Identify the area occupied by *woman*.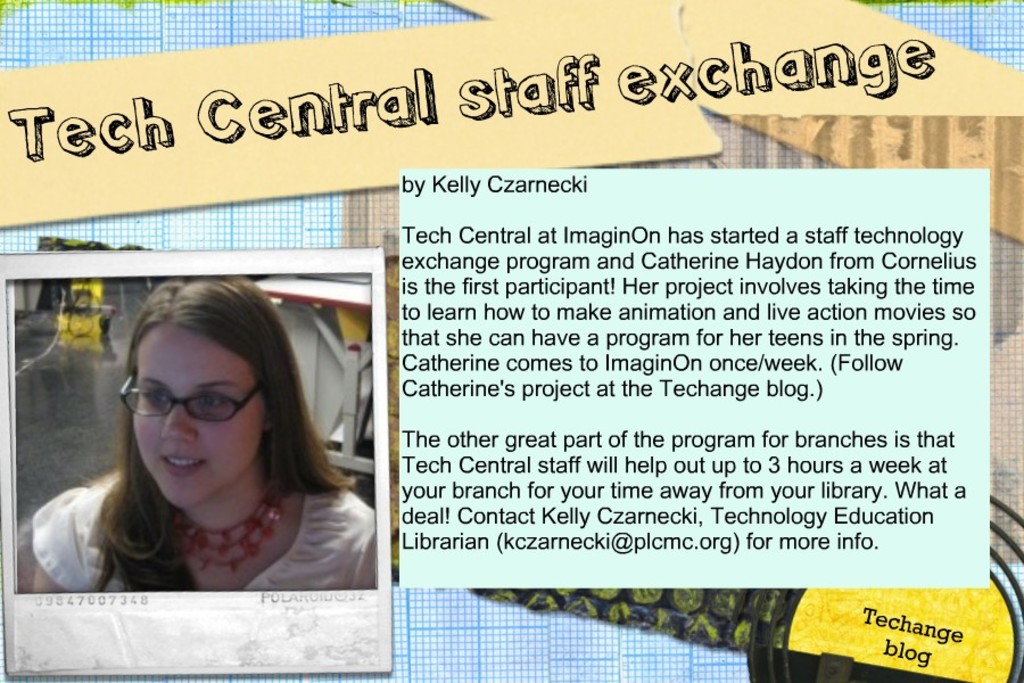
Area: (32,299,385,594).
